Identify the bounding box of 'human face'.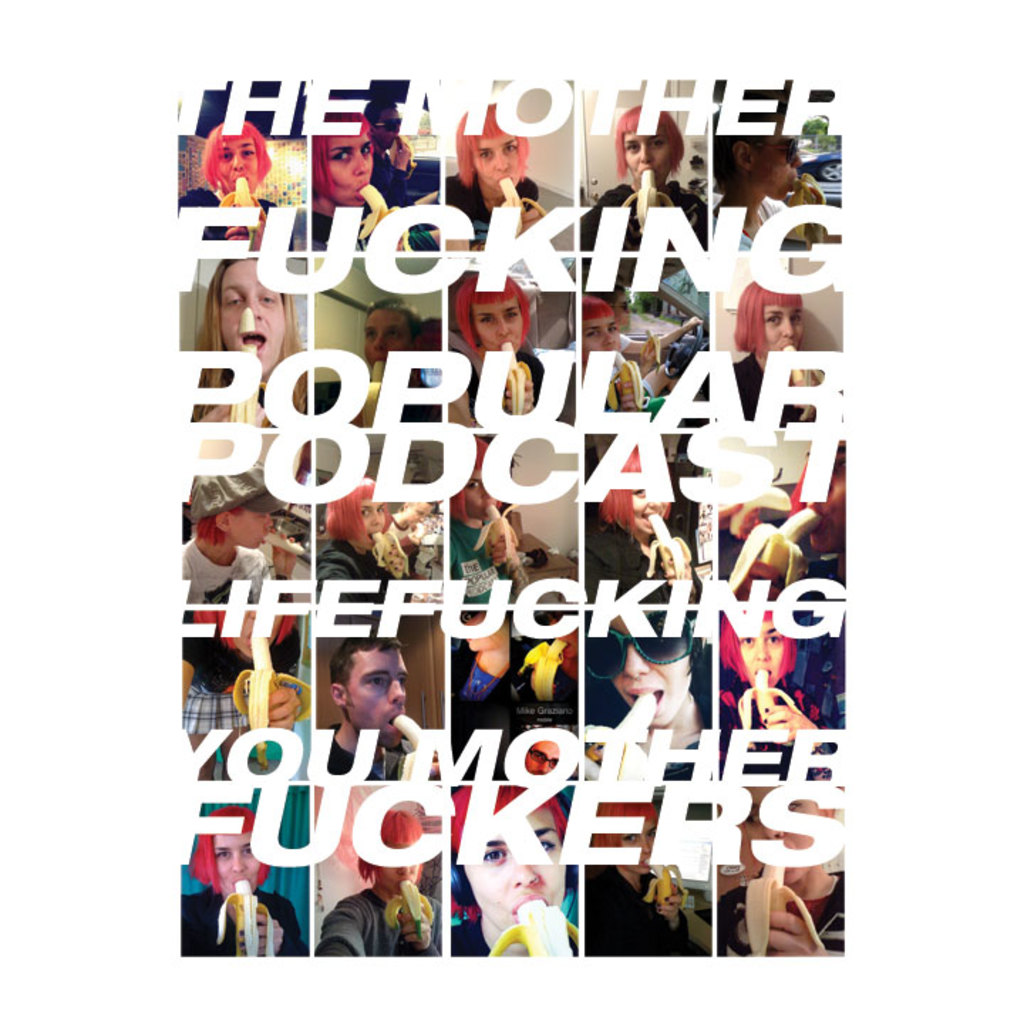
{"left": 583, "top": 616, "right": 686, "bottom": 730}.
